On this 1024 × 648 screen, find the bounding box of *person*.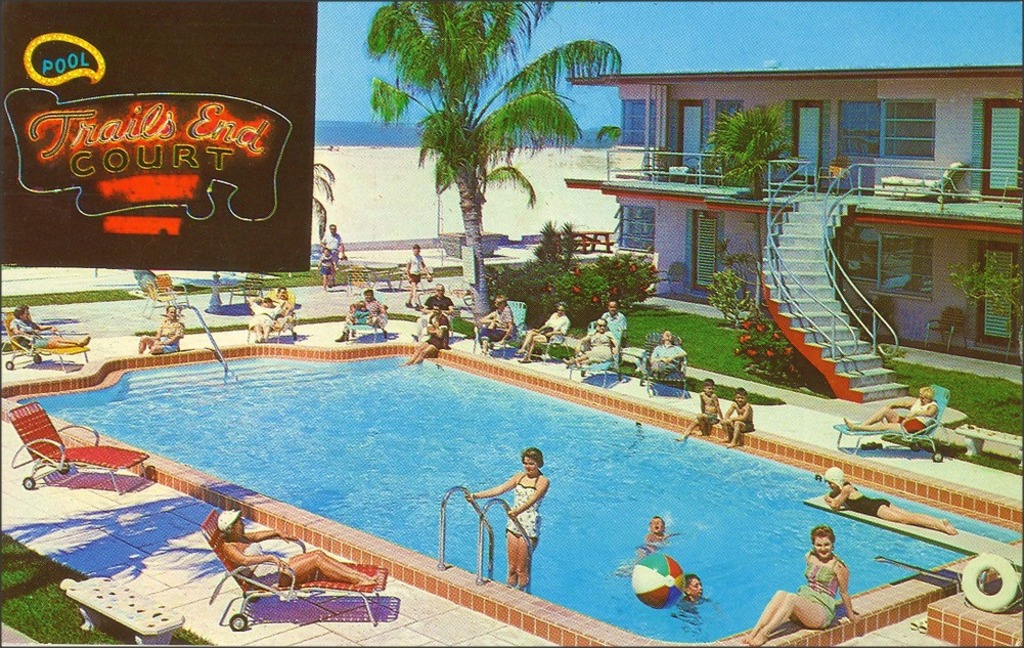
Bounding box: (left=478, top=294, right=514, bottom=356).
